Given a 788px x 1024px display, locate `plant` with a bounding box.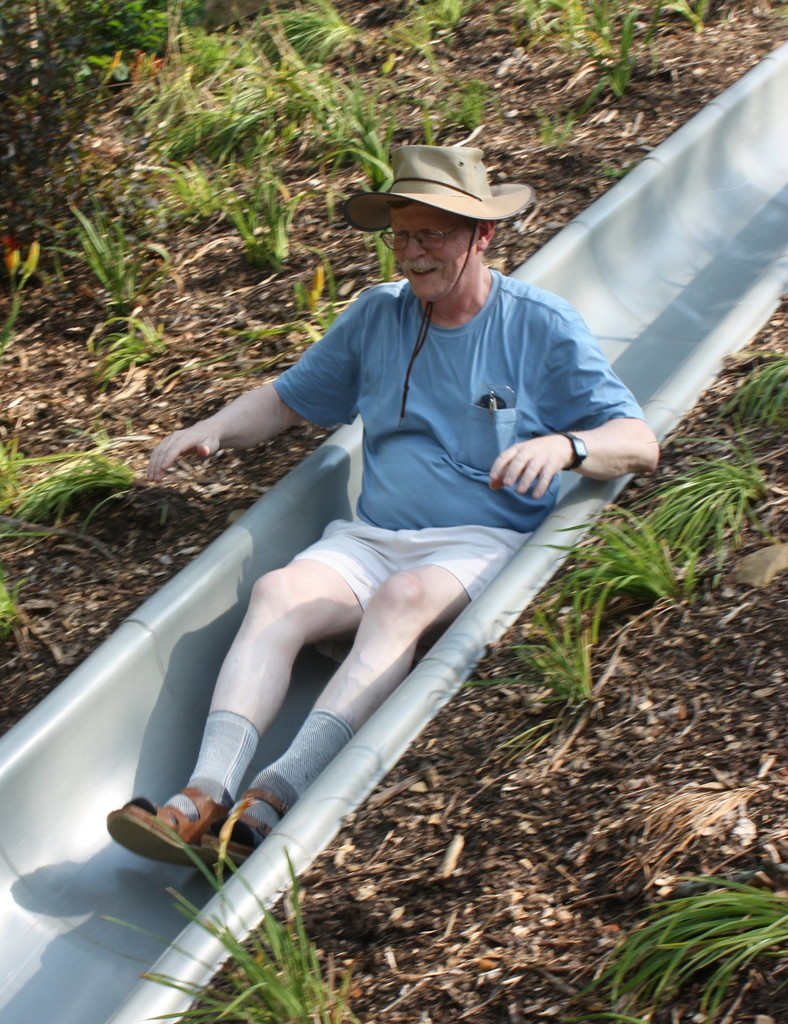
Located: <bbox>373, 218, 396, 283</bbox>.
